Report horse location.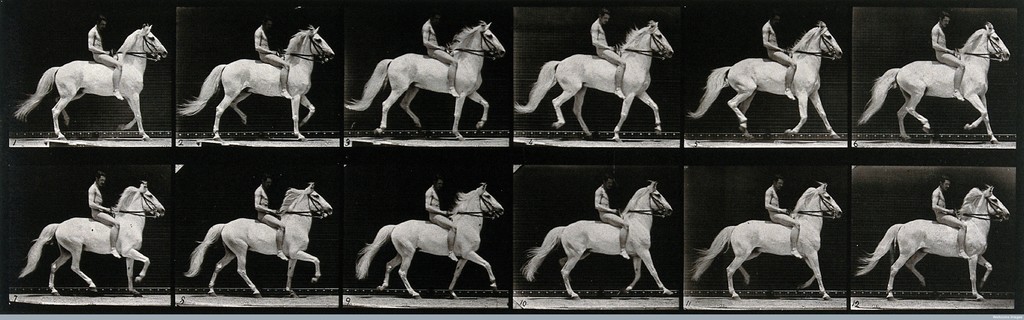
Report: {"left": 855, "top": 182, "right": 1012, "bottom": 305}.
